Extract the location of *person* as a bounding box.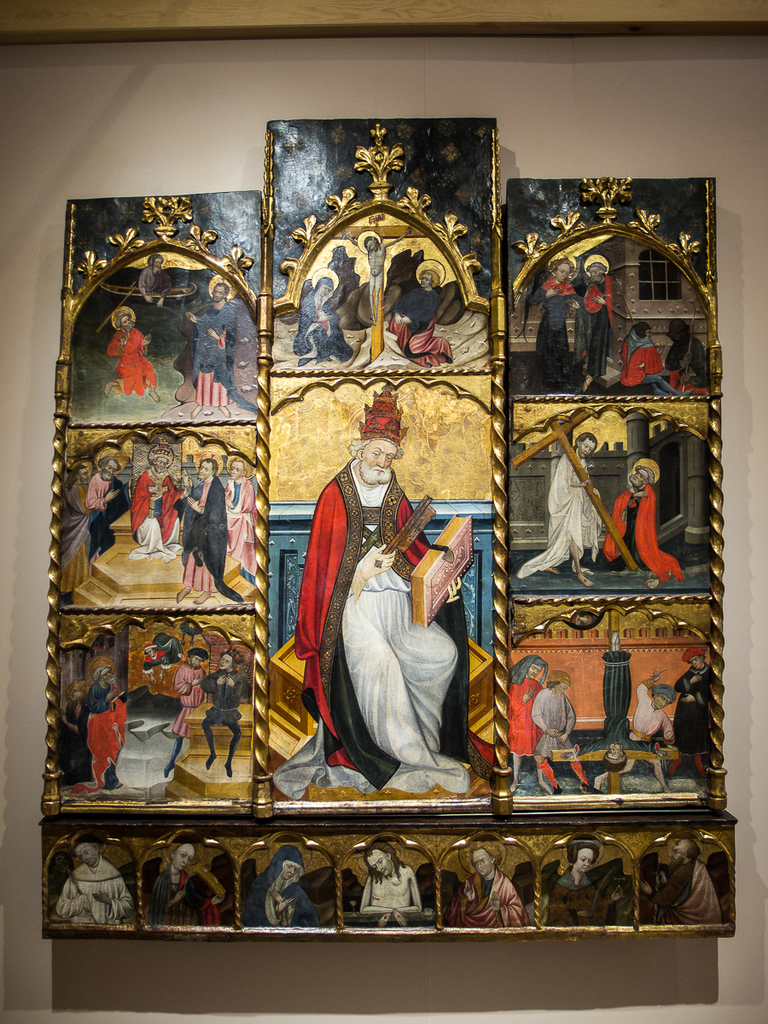
box(589, 673, 678, 795).
